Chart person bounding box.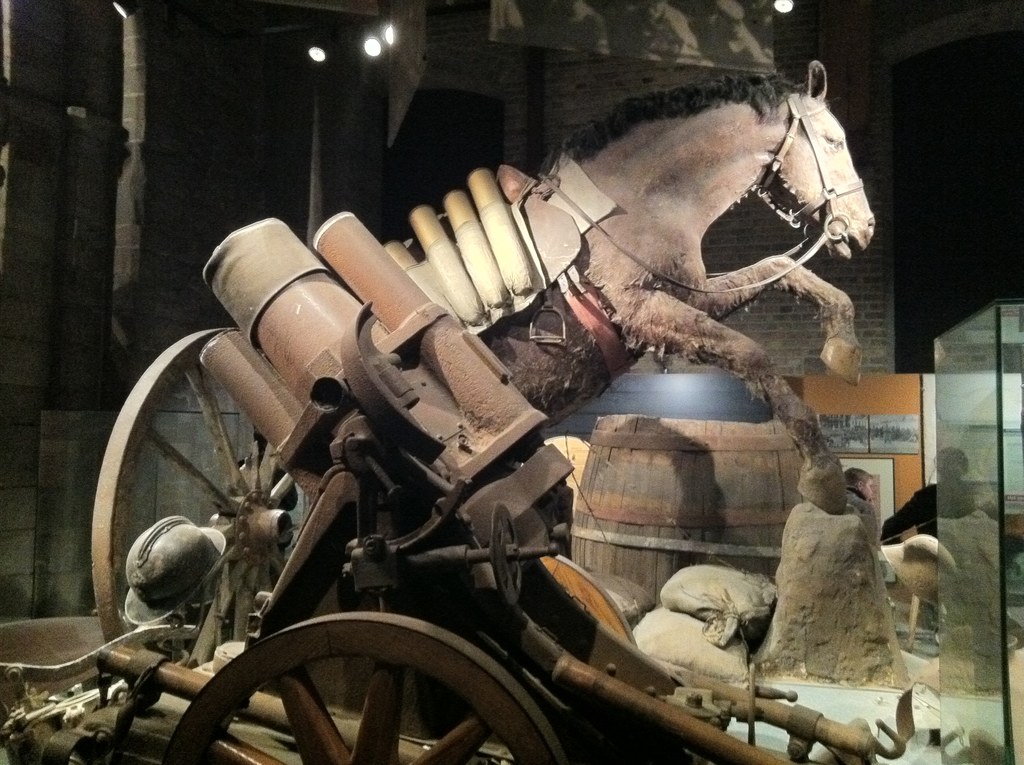
Charted: 836,467,878,511.
